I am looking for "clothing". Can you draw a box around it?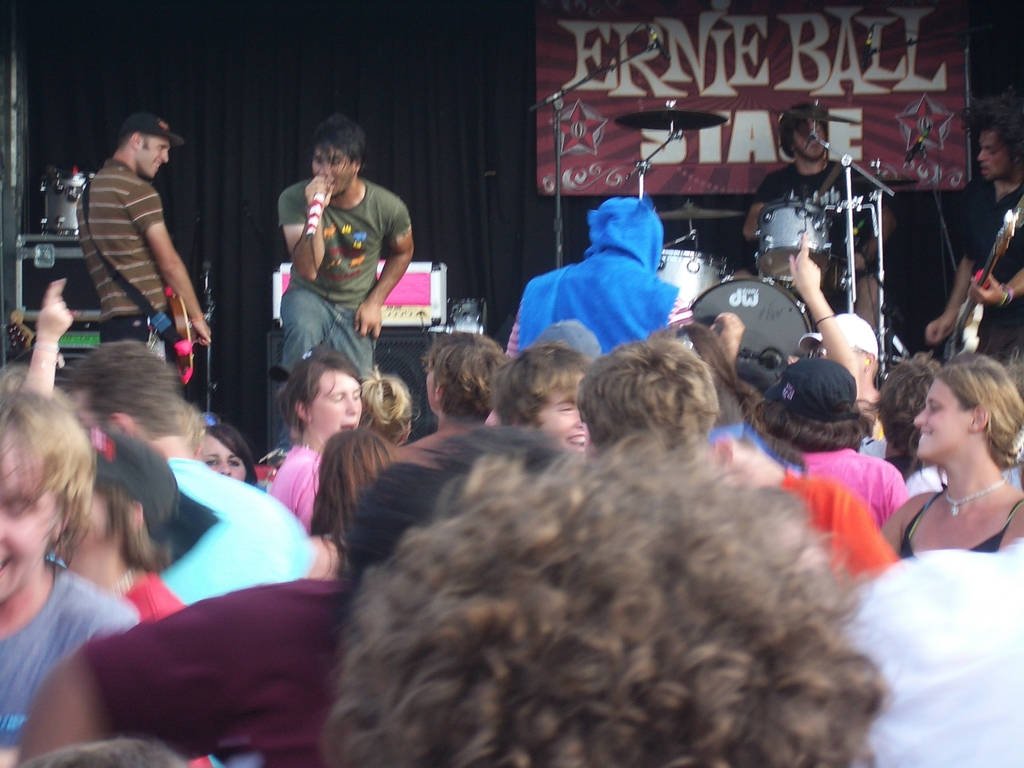
Sure, the bounding box is box=[803, 306, 902, 383].
